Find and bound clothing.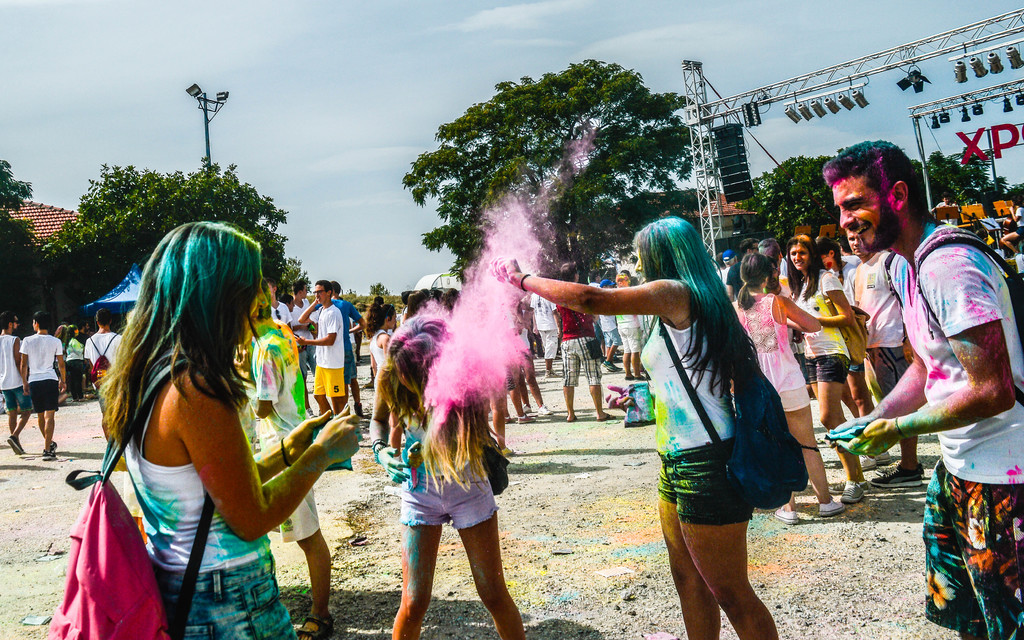
Bound: Rect(400, 304, 412, 318).
